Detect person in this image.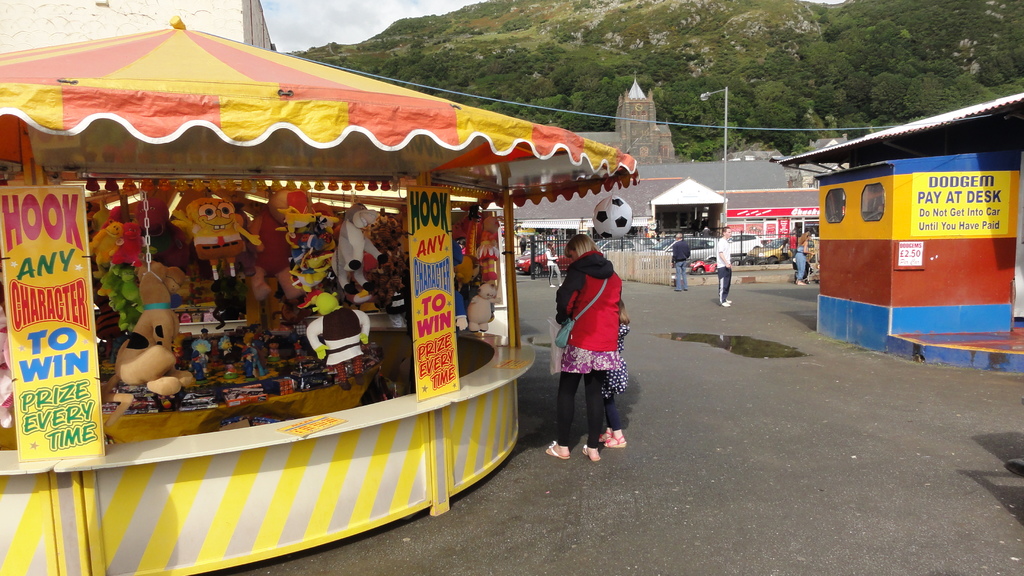
Detection: Rect(669, 227, 691, 294).
